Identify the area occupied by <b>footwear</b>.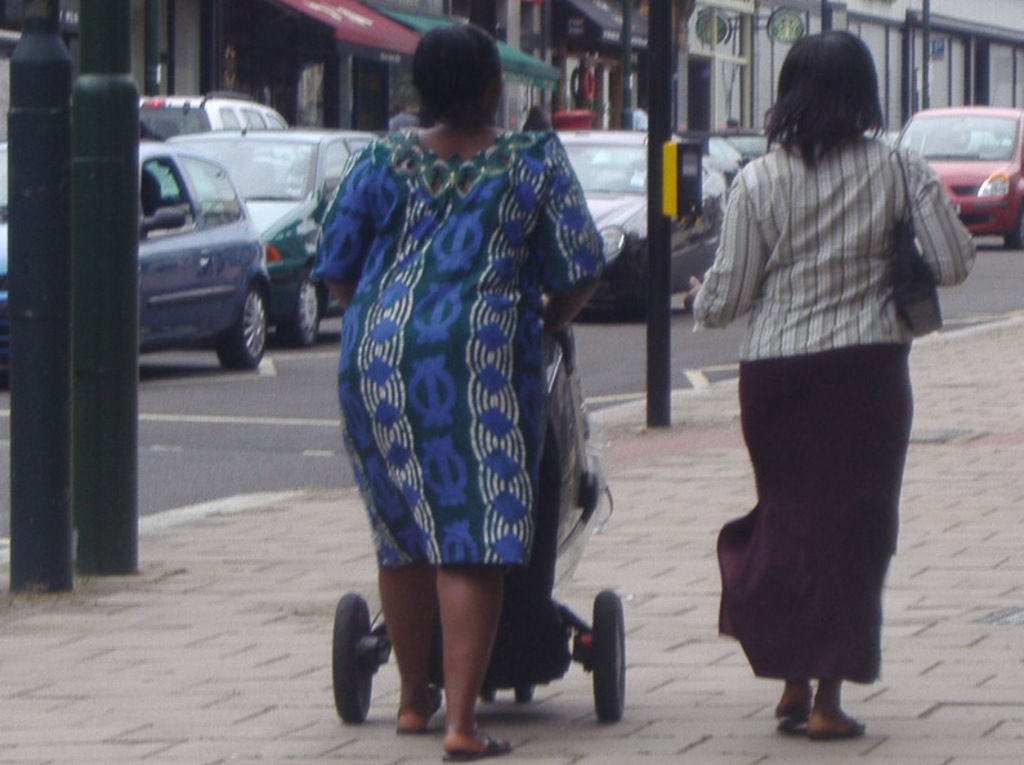
Area: locate(393, 685, 447, 737).
